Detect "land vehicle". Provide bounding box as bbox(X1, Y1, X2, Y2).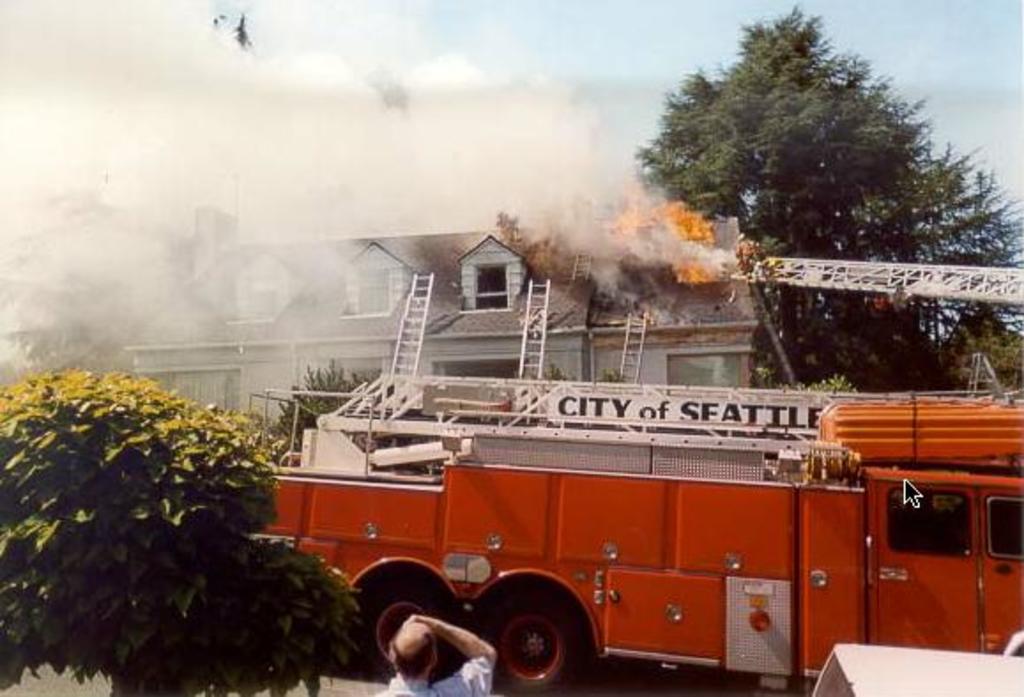
bbox(225, 287, 985, 685).
